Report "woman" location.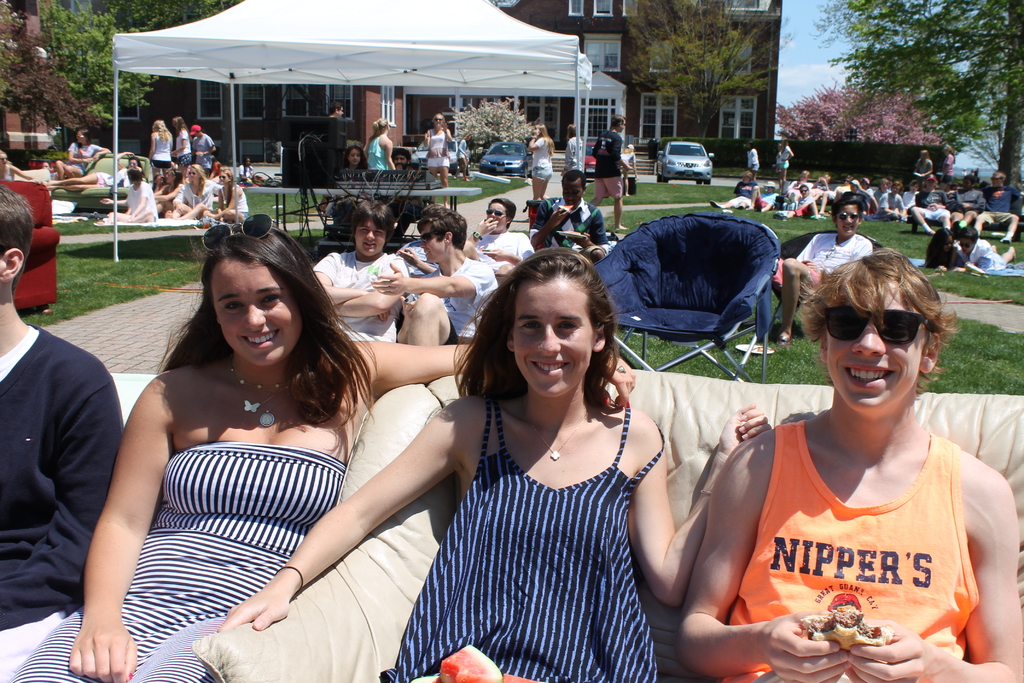
Report: region(419, 112, 455, 204).
